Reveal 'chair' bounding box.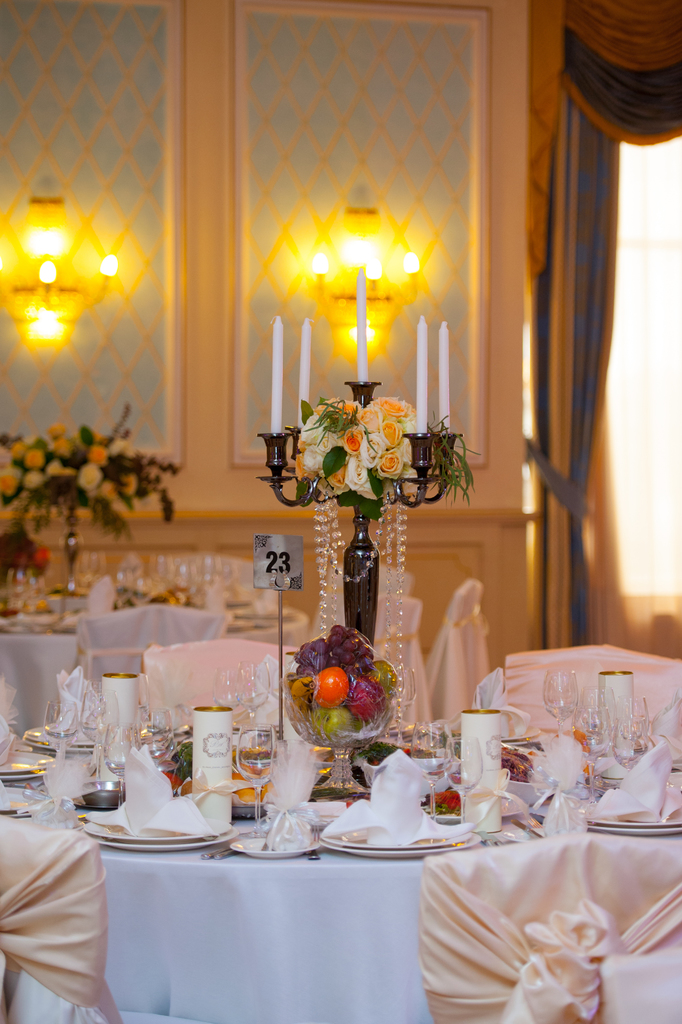
Revealed: [x1=307, y1=566, x2=407, y2=636].
